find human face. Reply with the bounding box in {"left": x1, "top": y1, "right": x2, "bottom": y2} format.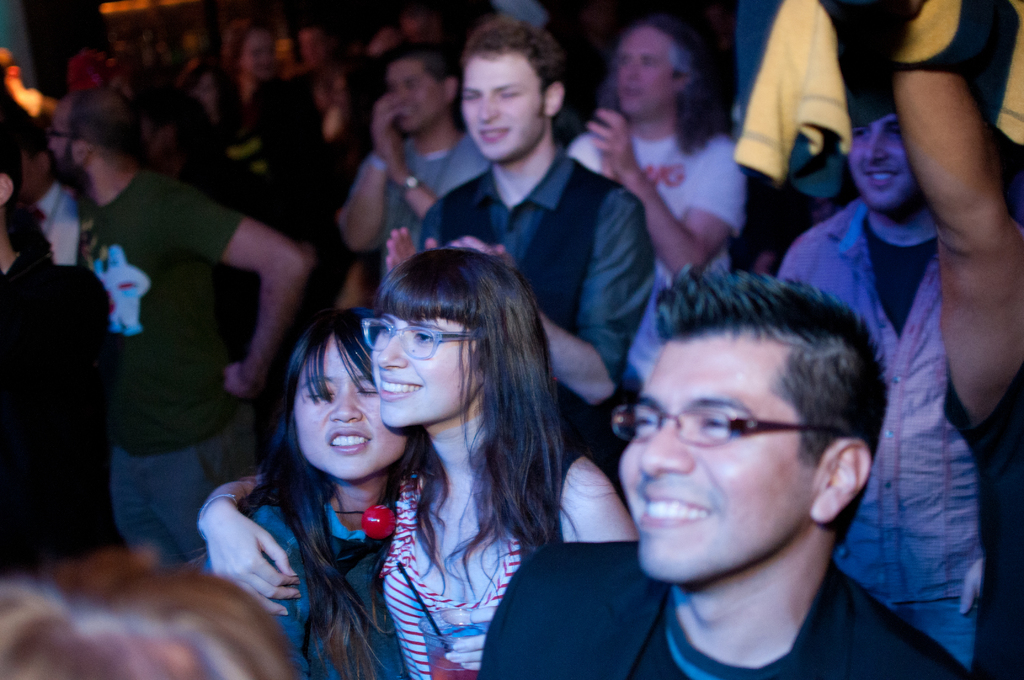
{"left": 240, "top": 35, "right": 278, "bottom": 83}.
